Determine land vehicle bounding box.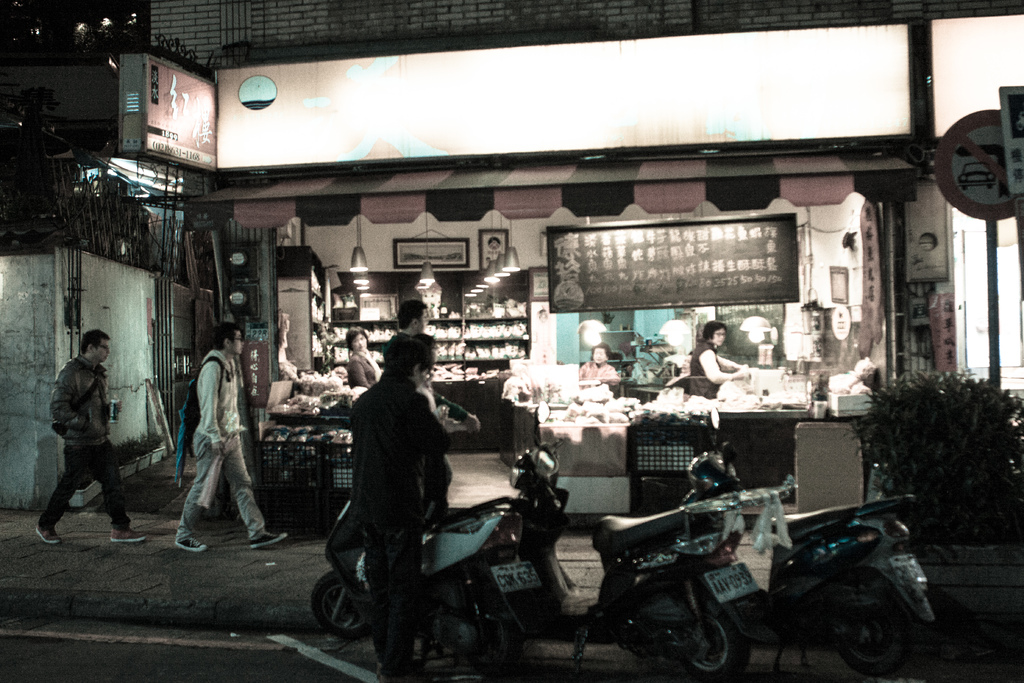
Determined: x1=676 y1=416 x2=931 y2=667.
